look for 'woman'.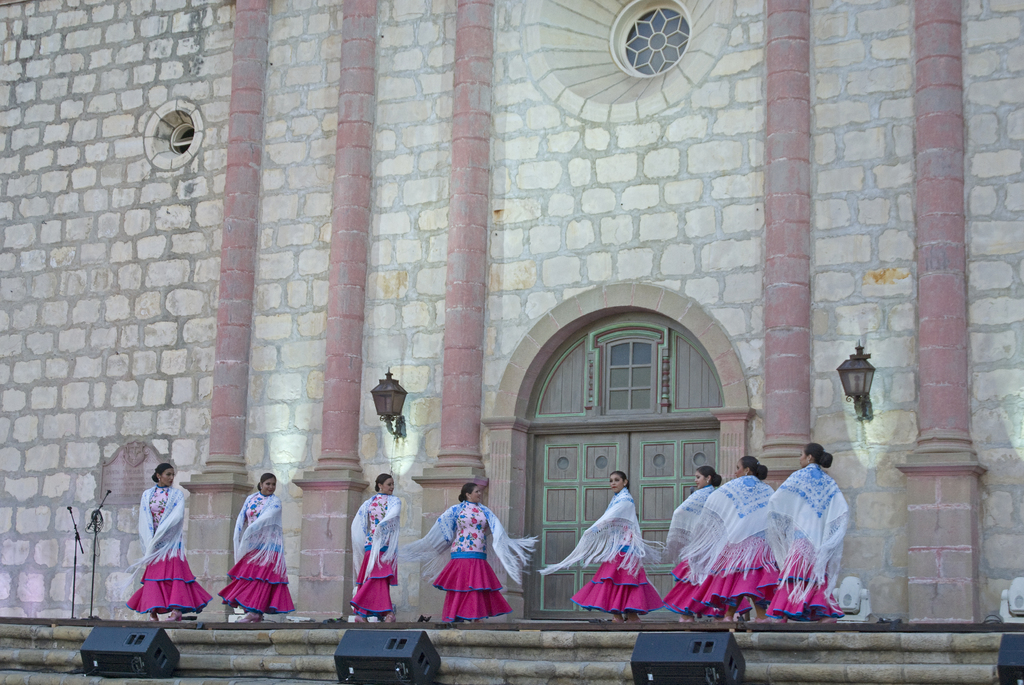
Found: BBox(127, 464, 208, 618).
